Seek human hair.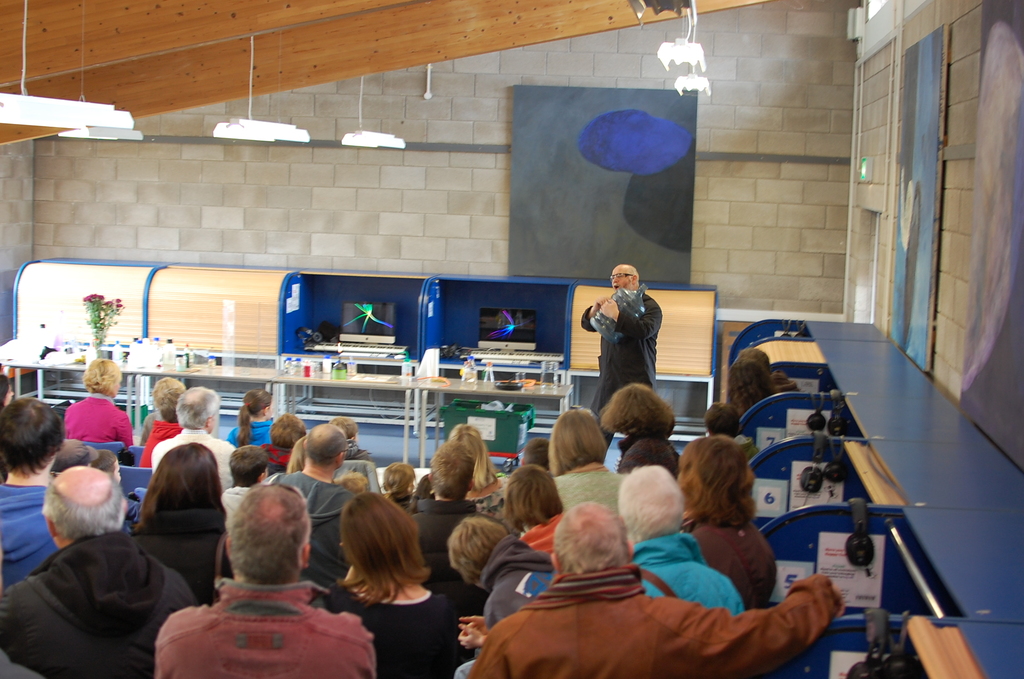
detection(238, 392, 272, 448).
